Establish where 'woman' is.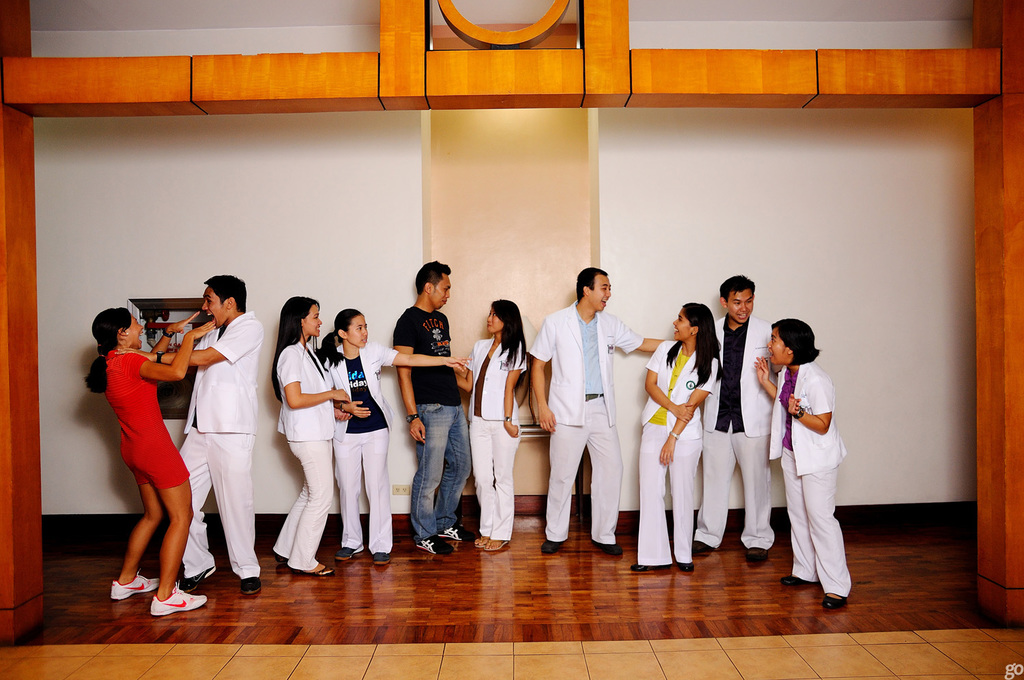
Established at [748,322,863,607].
